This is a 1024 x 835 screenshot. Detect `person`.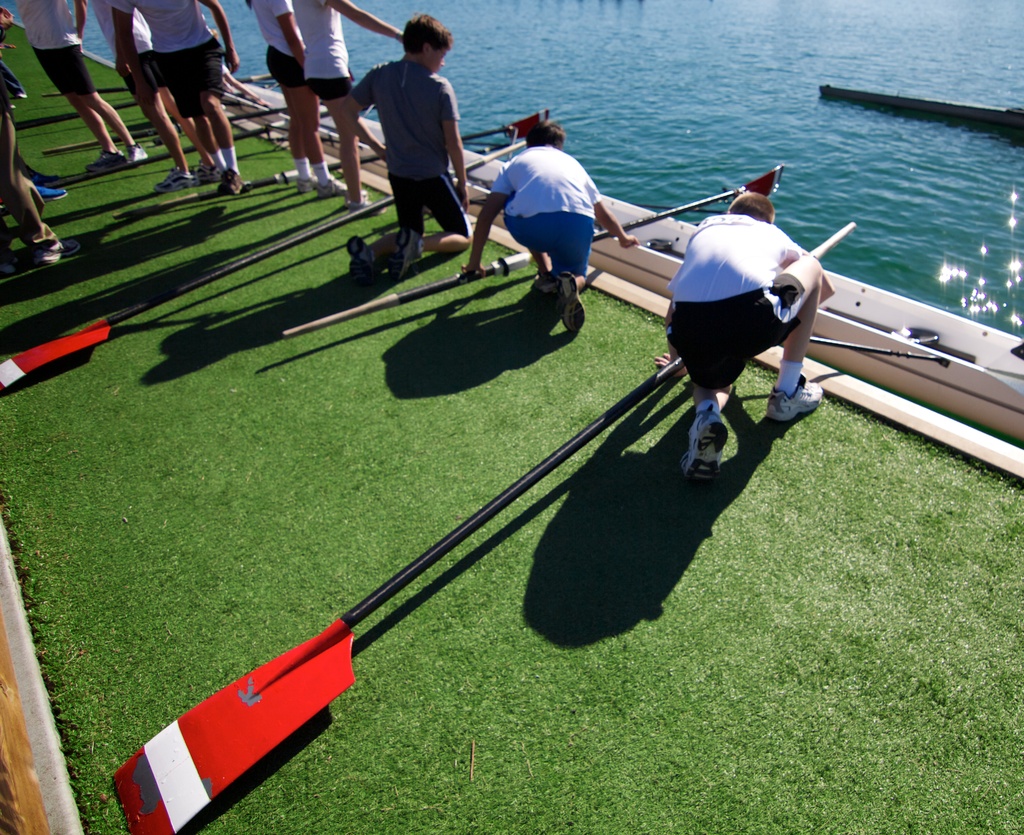
{"left": 115, "top": 0, "right": 247, "bottom": 197}.
